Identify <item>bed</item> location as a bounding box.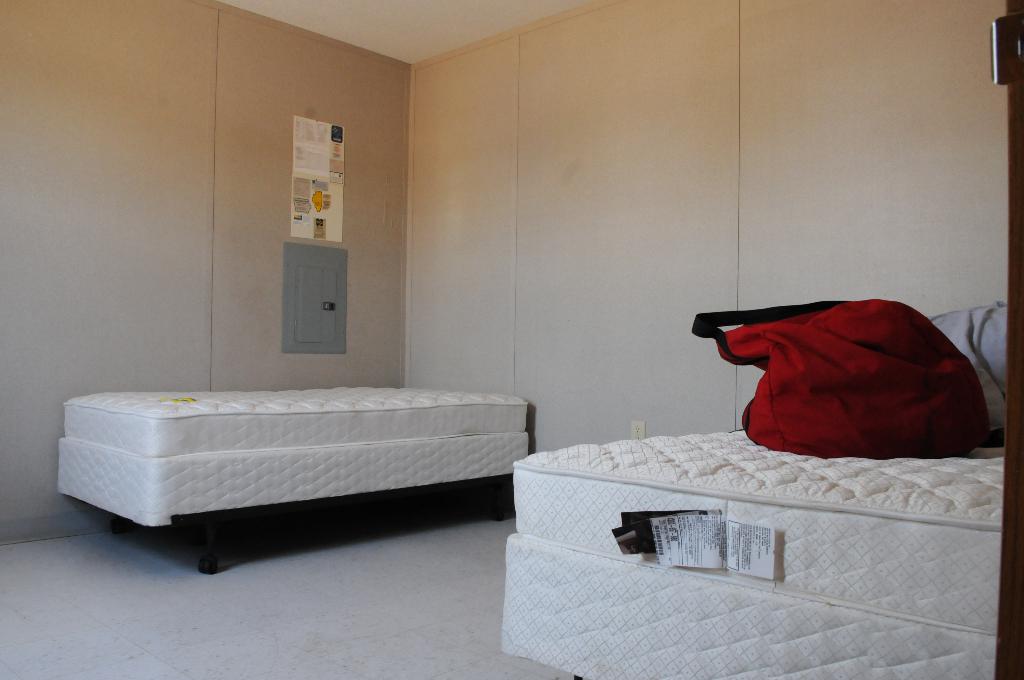
box(500, 299, 1006, 679).
